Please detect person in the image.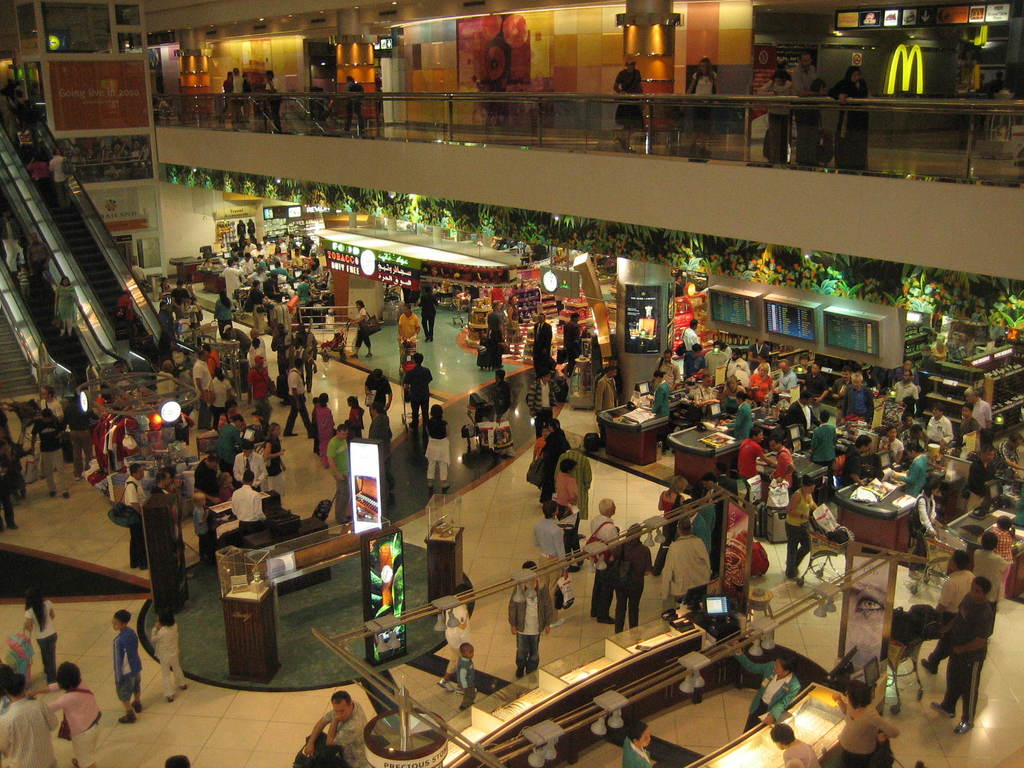
select_region(792, 45, 826, 168).
